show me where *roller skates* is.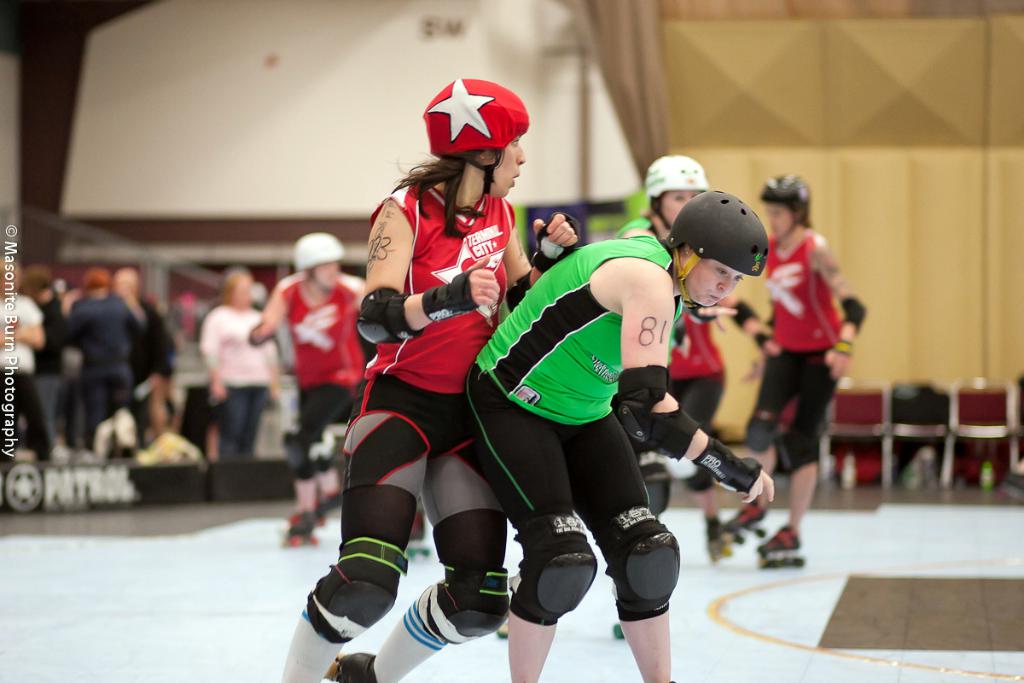
*roller skates* is at left=758, top=522, right=810, bottom=569.
